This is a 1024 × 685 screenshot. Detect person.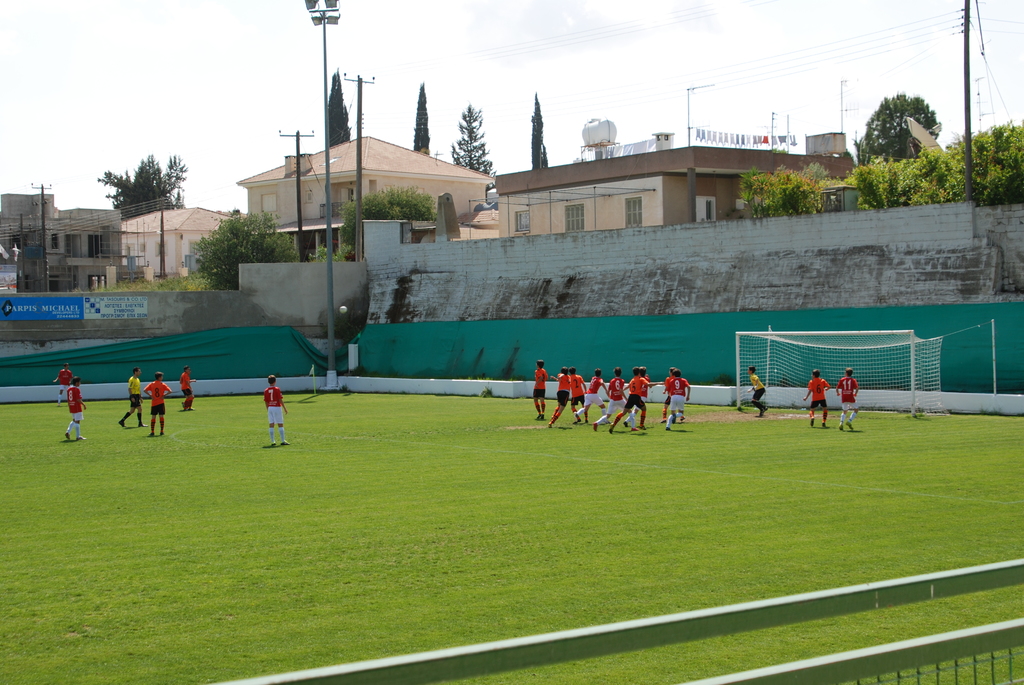
54:367:73:405.
